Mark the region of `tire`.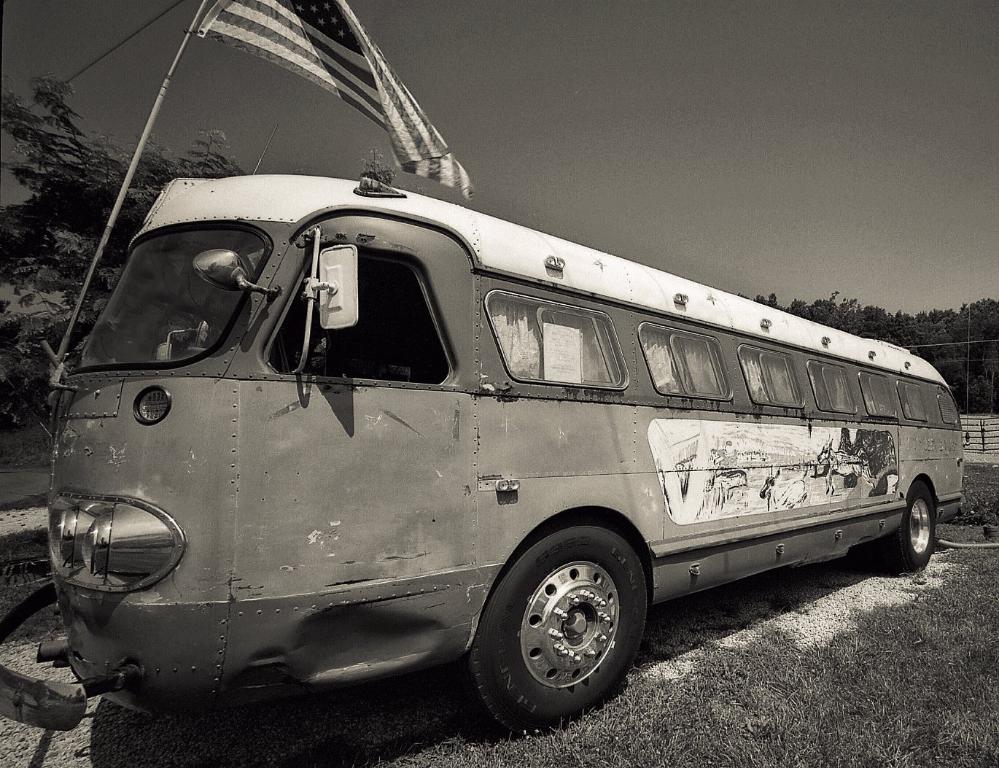
Region: [left=465, top=527, right=644, bottom=737].
